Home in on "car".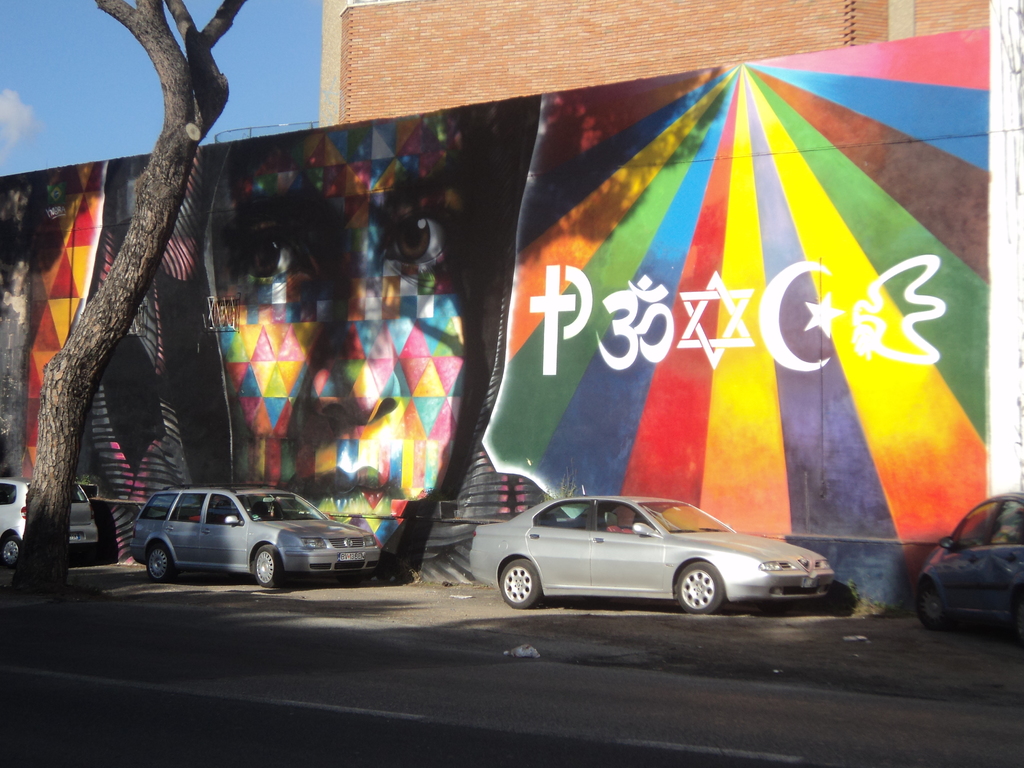
Homed in at crop(915, 490, 1023, 627).
